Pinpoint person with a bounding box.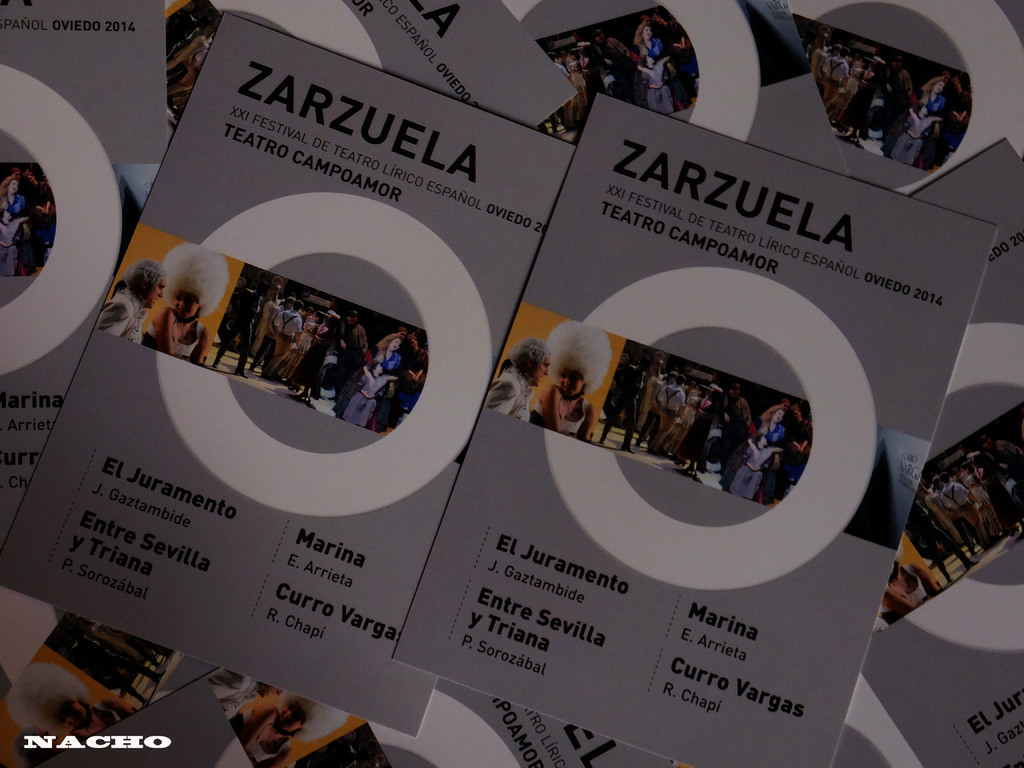
box=[99, 257, 170, 347].
